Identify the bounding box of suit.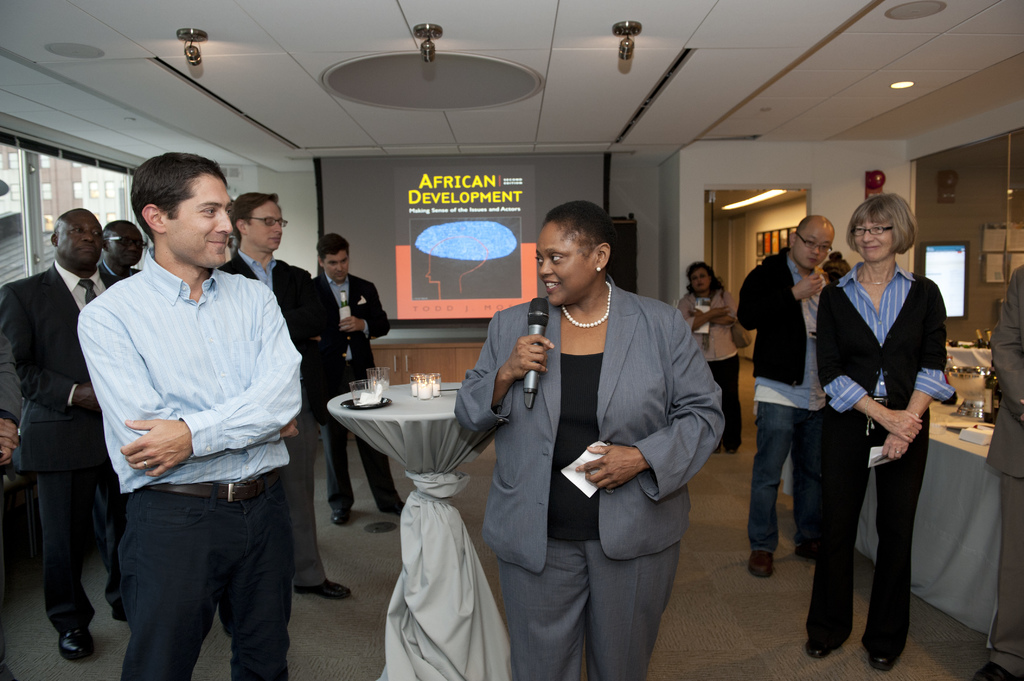
Rect(675, 289, 732, 452).
